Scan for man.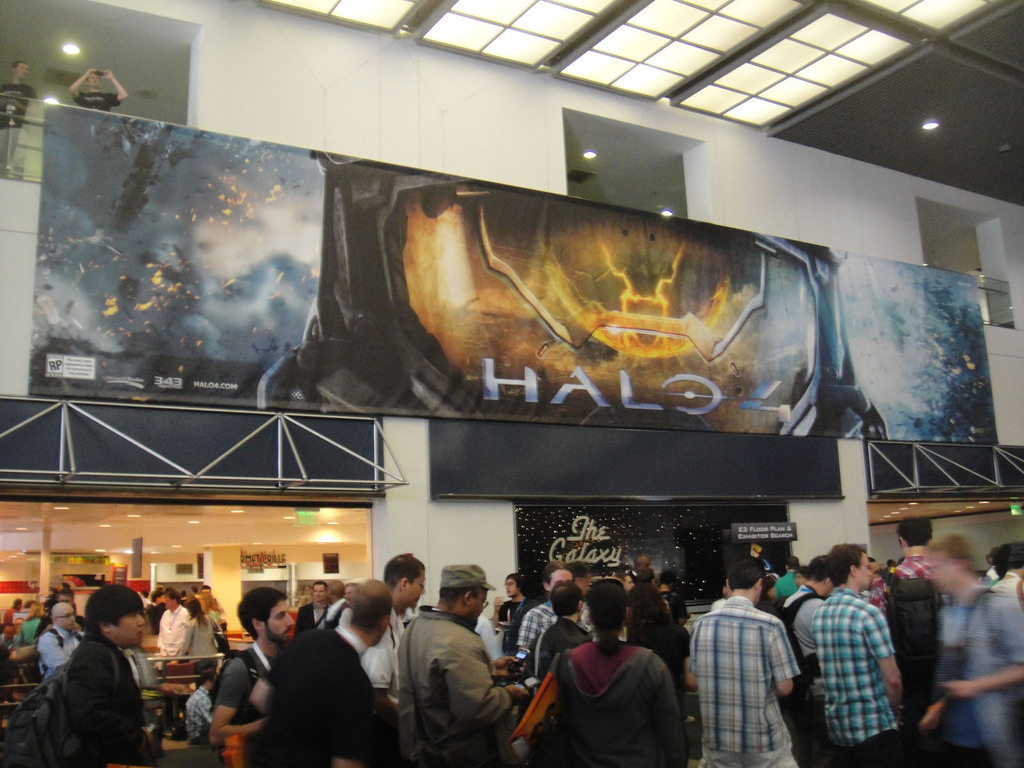
Scan result: 682 558 800 767.
